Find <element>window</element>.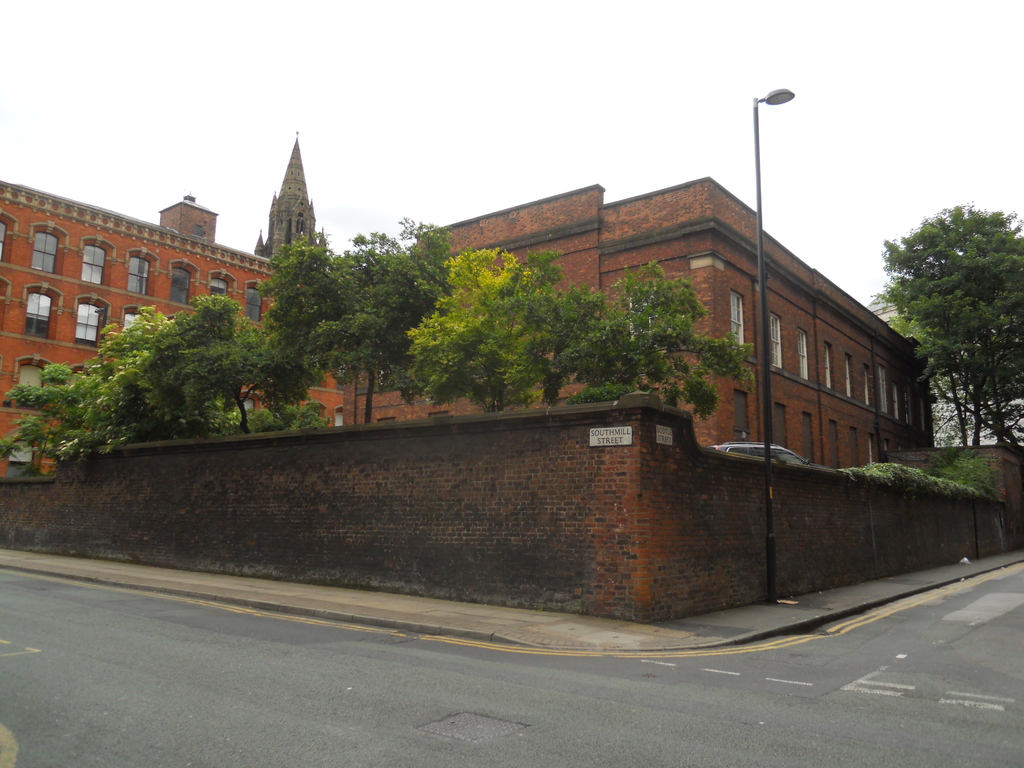
[left=773, top=405, right=788, bottom=447].
